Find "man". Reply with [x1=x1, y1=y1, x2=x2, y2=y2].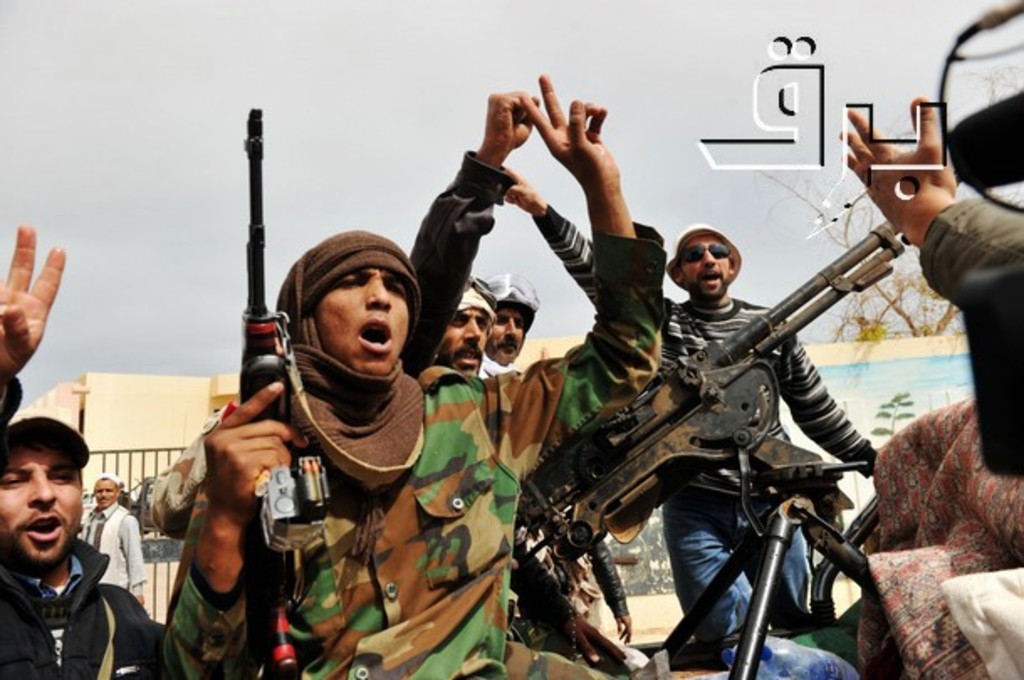
[x1=163, y1=72, x2=663, y2=678].
